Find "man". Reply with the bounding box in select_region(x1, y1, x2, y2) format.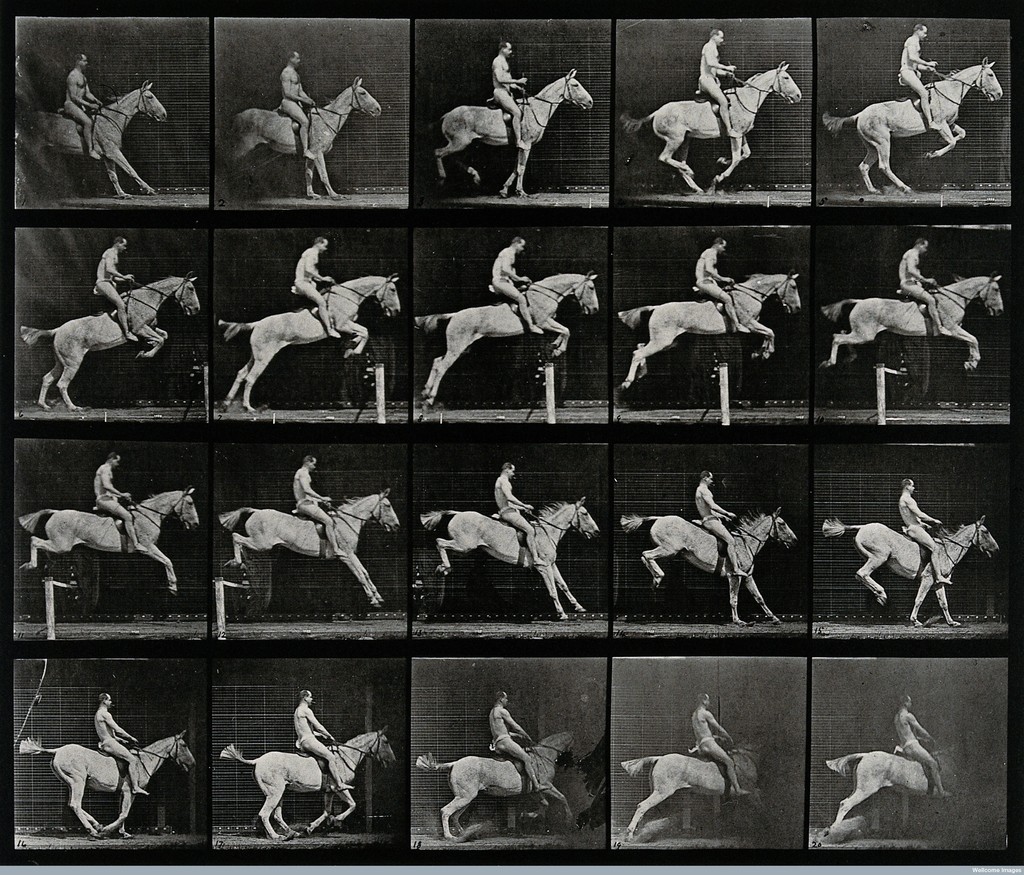
select_region(698, 692, 750, 792).
